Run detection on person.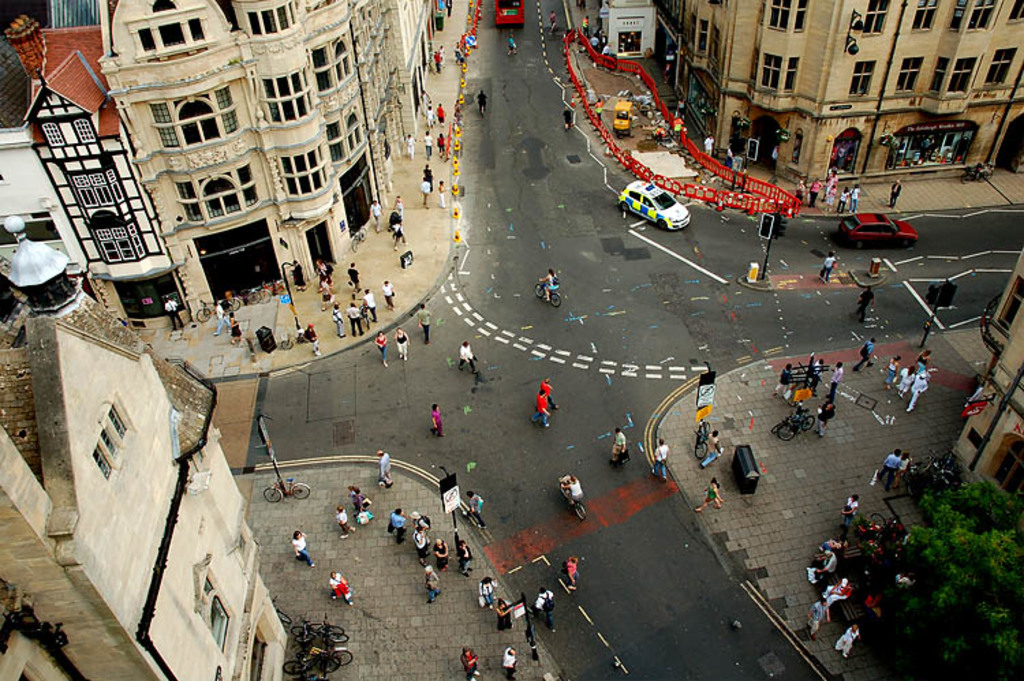
Result: <region>881, 353, 902, 388</region>.
